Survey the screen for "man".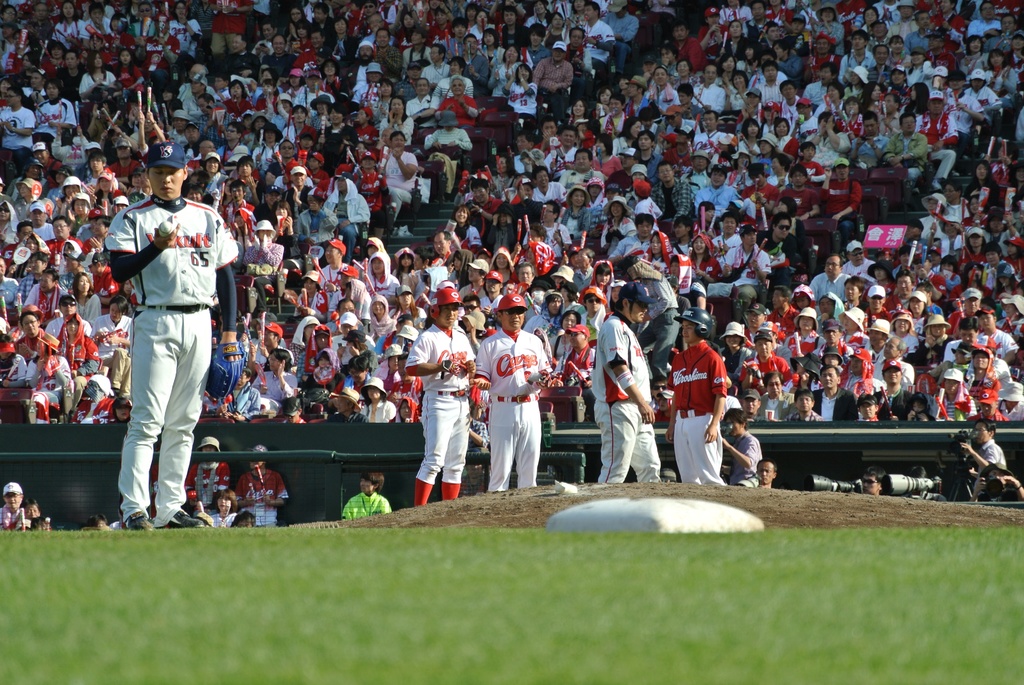
Survey found: [x1=458, y1=448, x2=488, y2=494].
